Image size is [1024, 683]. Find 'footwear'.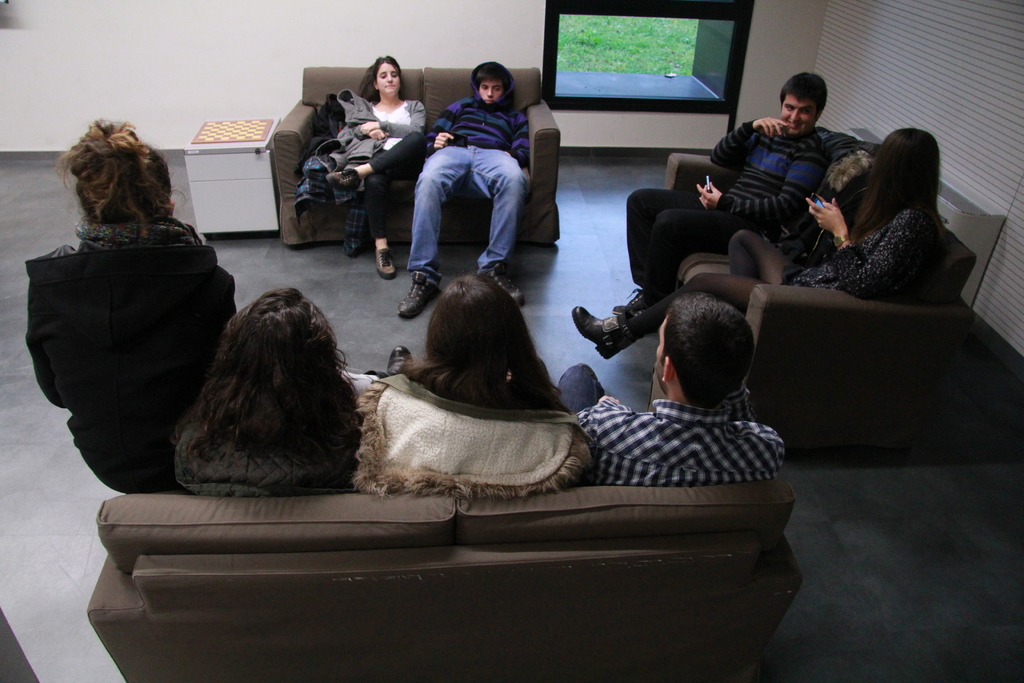
region(326, 168, 360, 190).
